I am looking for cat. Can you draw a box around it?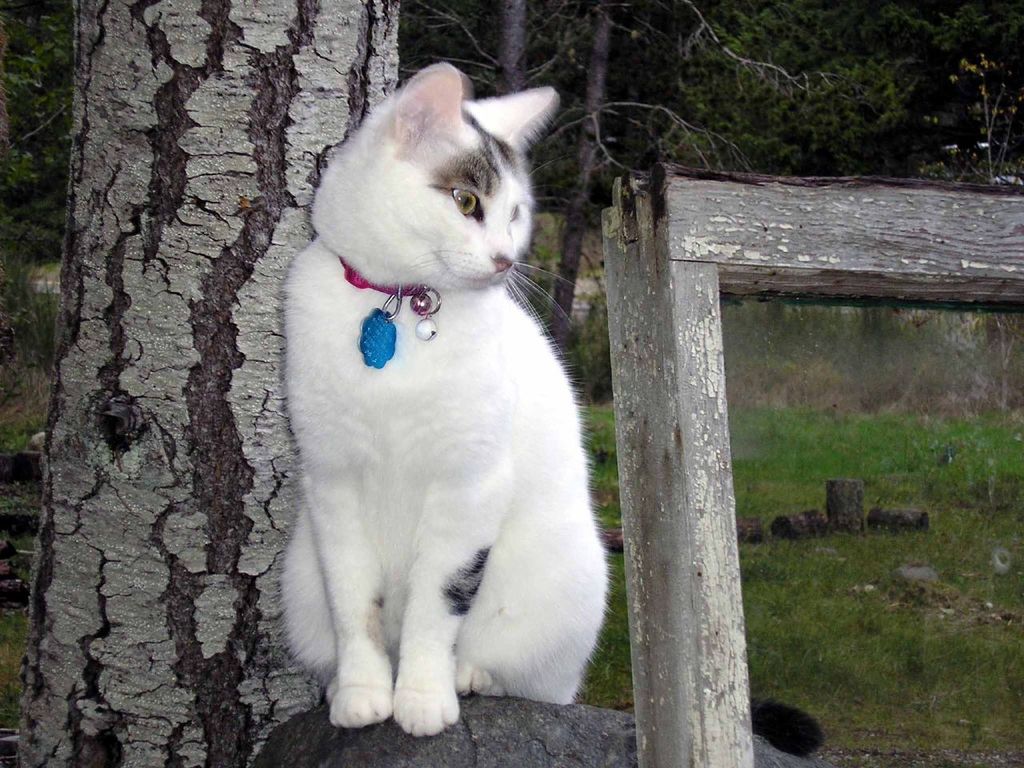
Sure, the bounding box is (x1=273, y1=63, x2=615, y2=738).
